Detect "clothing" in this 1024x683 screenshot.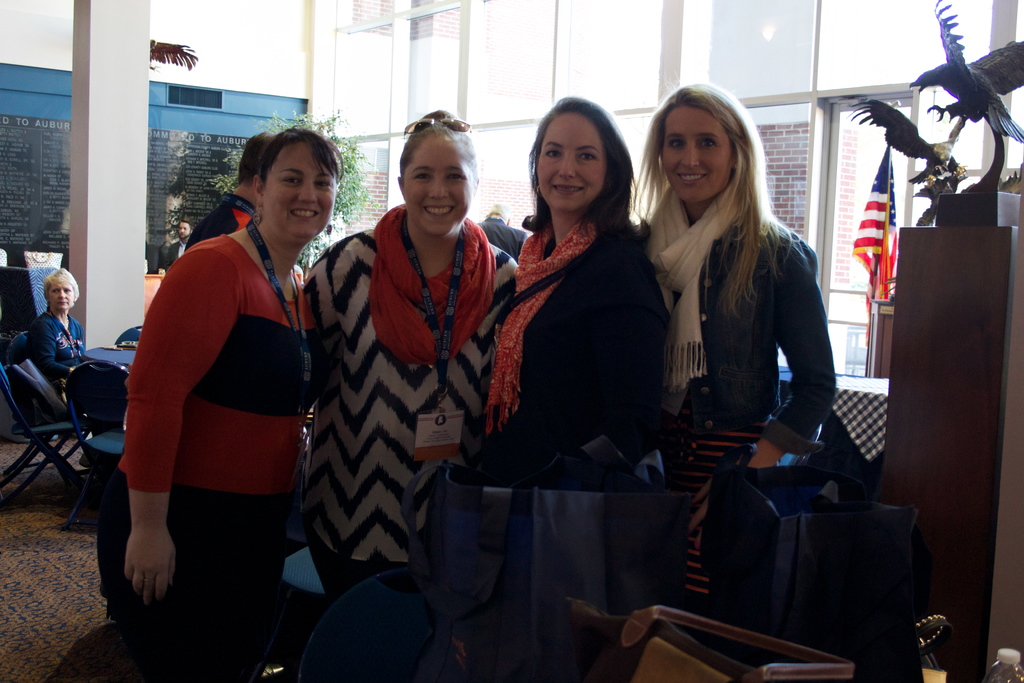
Detection: bbox=[300, 204, 517, 609].
